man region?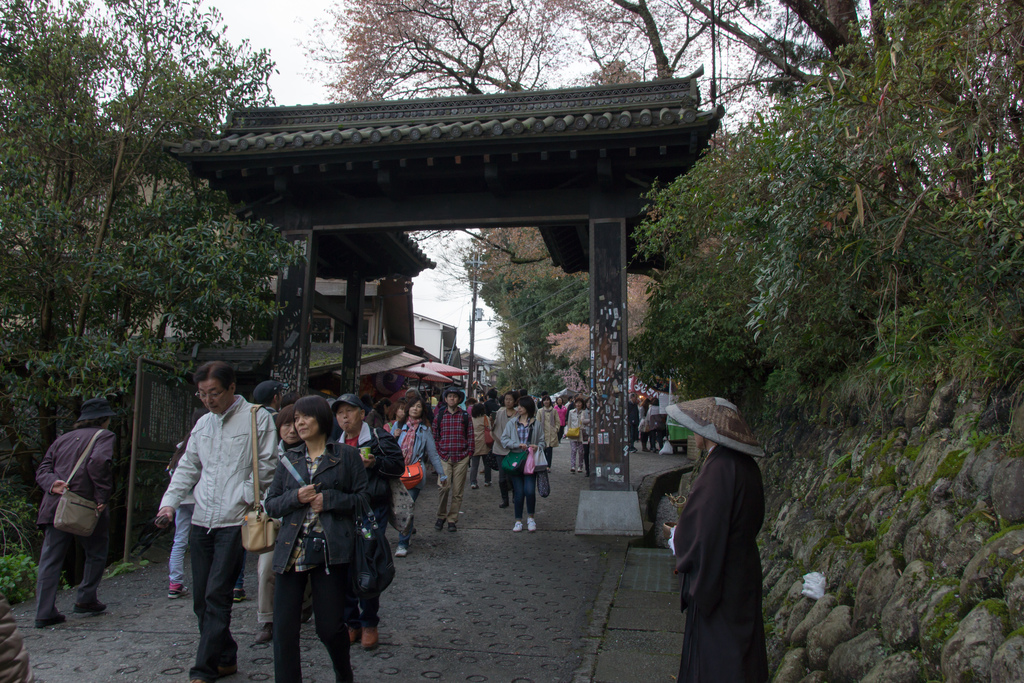
bbox=[629, 390, 640, 454]
